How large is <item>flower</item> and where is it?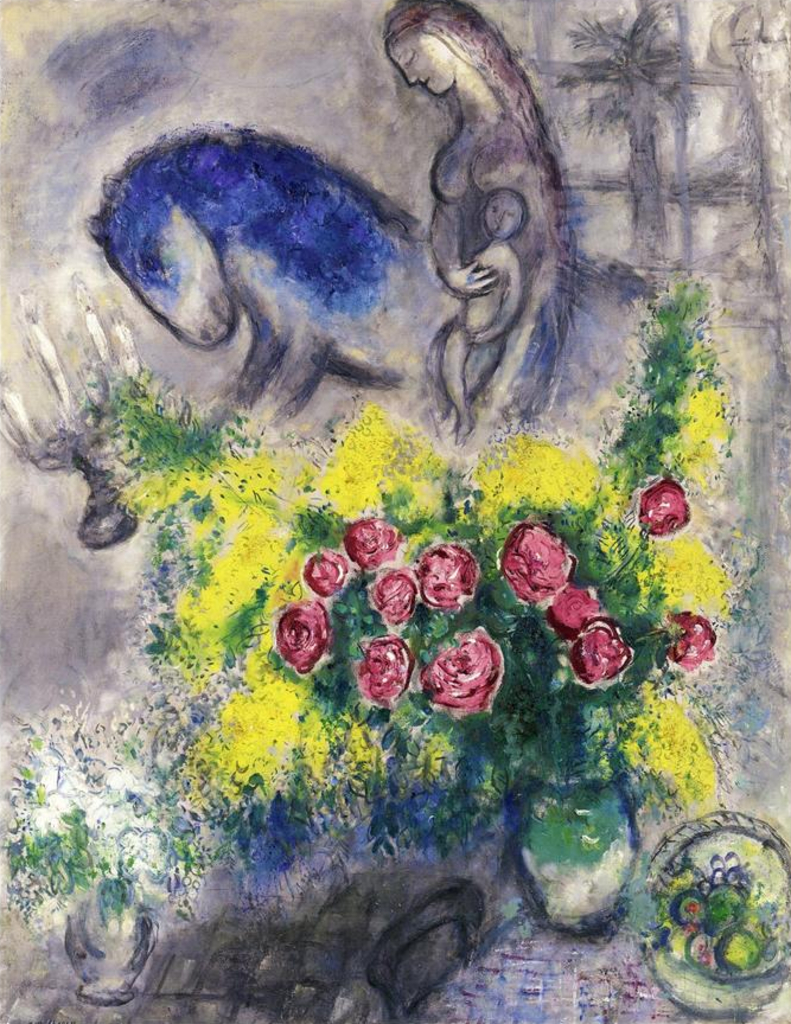
Bounding box: locate(372, 570, 416, 626).
